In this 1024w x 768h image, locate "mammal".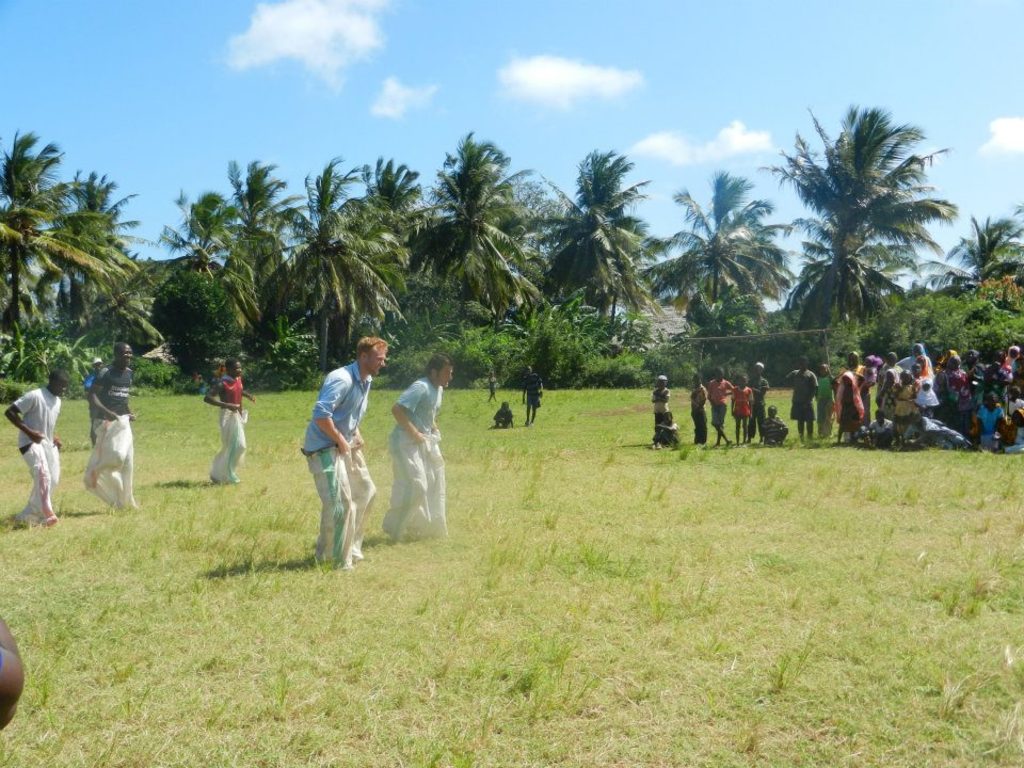
Bounding box: box(492, 401, 516, 429).
